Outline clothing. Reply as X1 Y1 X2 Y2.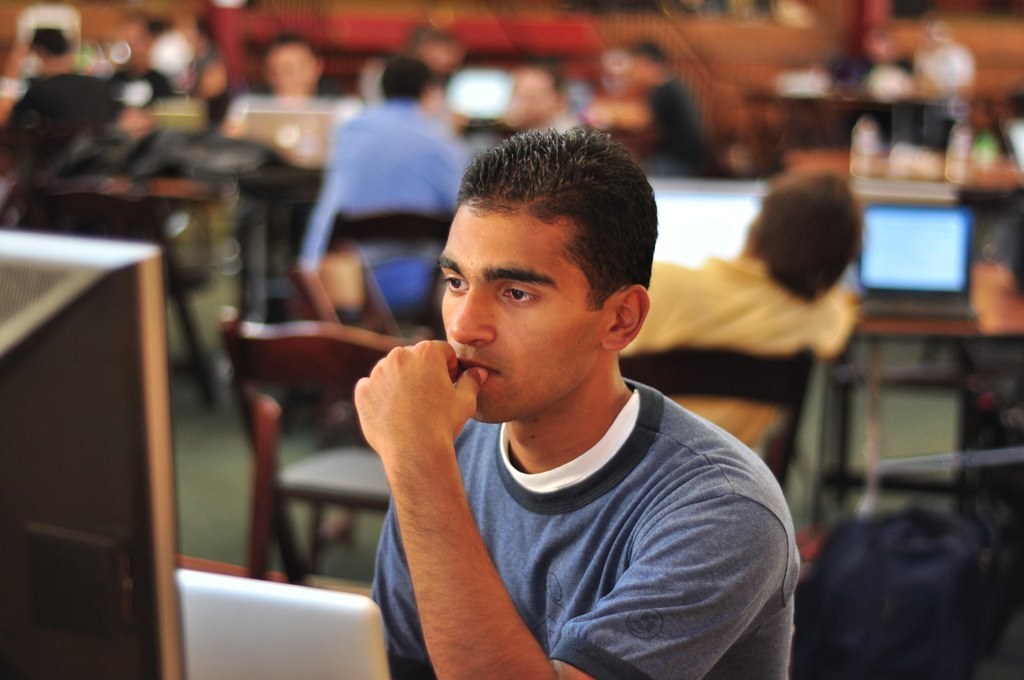
646 251 865 438.
